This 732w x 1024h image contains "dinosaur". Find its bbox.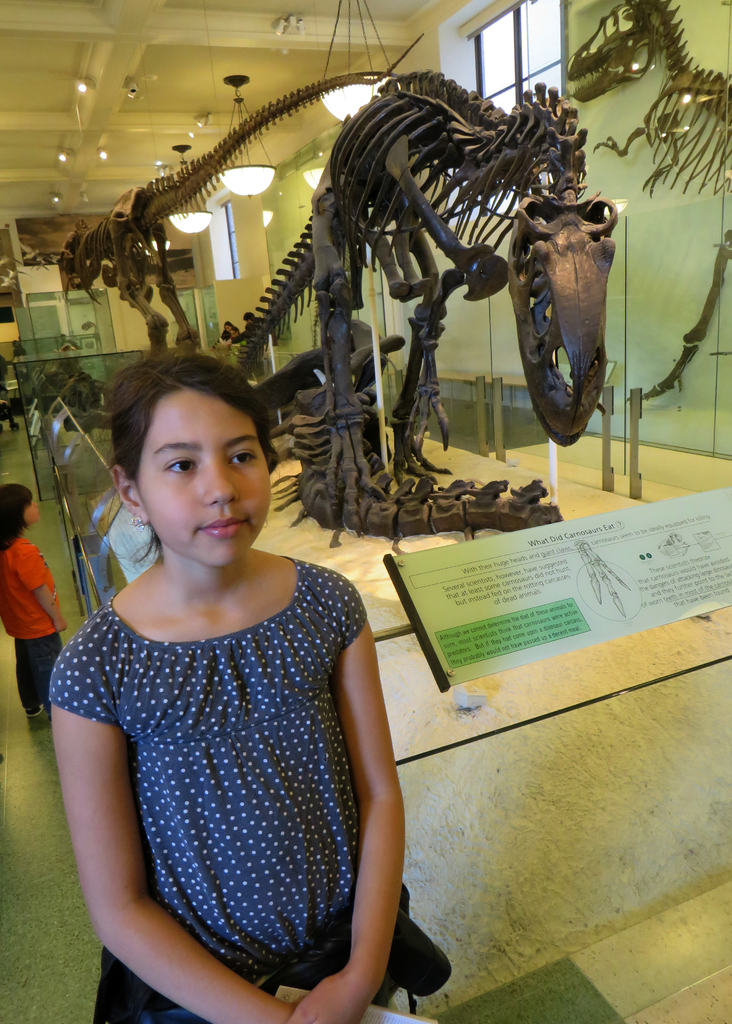
x1=54, y1=32, x2=428, y2=361.
